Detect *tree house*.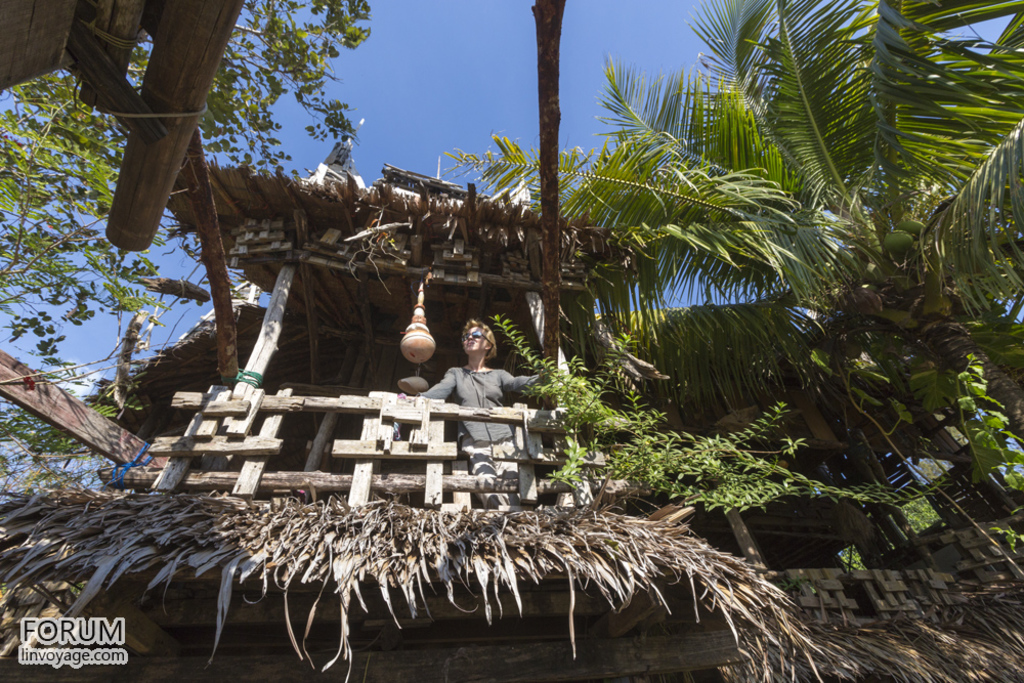
Detected at [0, 0, 837, 682].
